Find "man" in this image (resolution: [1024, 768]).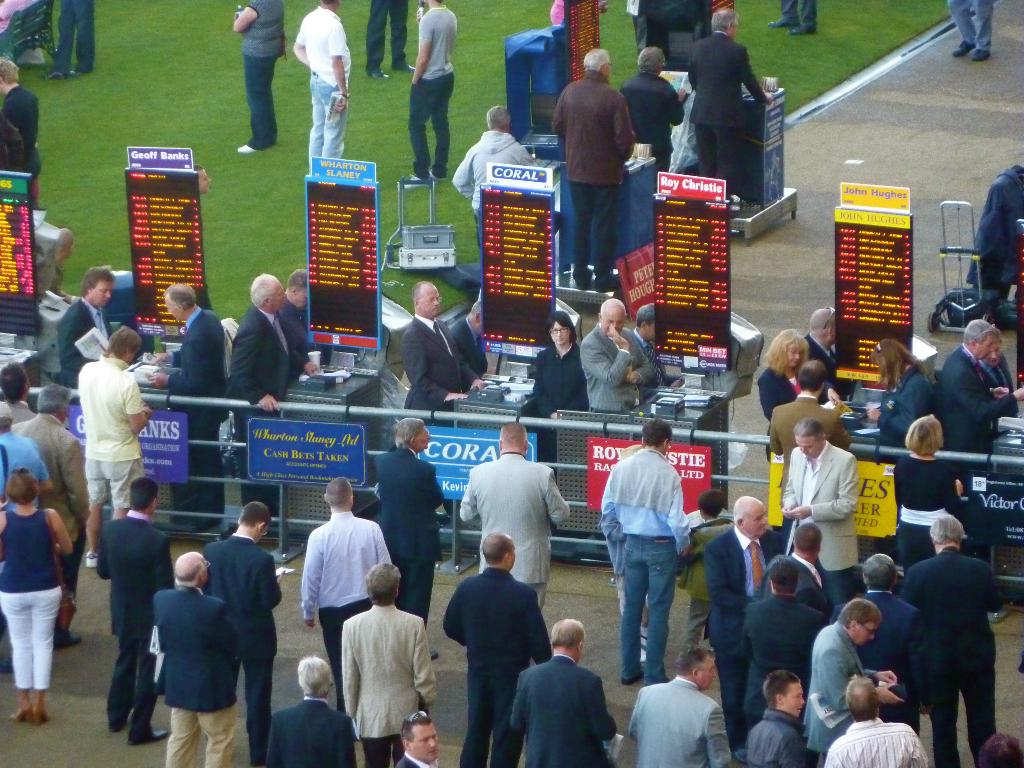
BBox(751, 364, 857, 456).
